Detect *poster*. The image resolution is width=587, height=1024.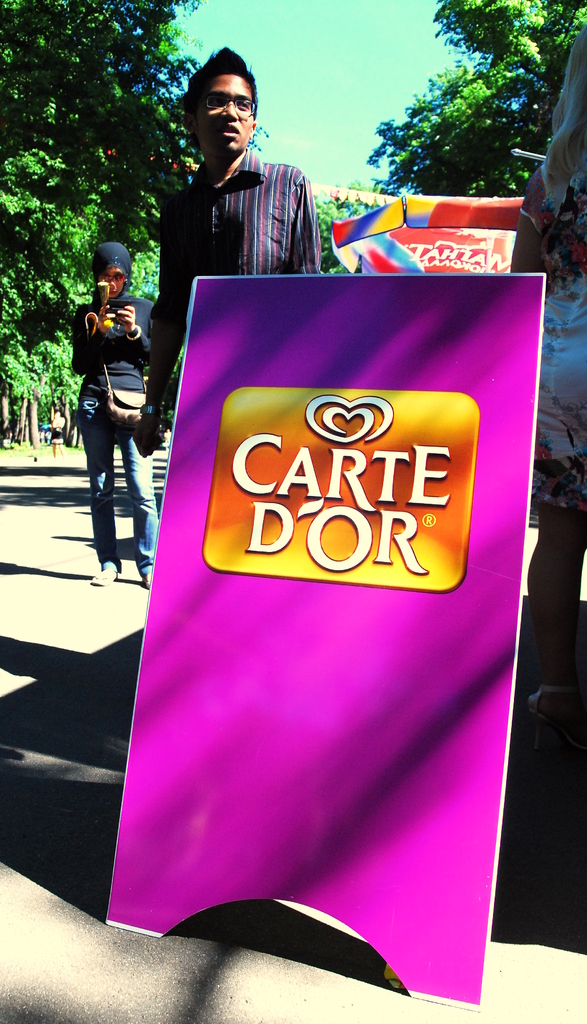
x1=95 y1=271 x2=552 y2=1009.
